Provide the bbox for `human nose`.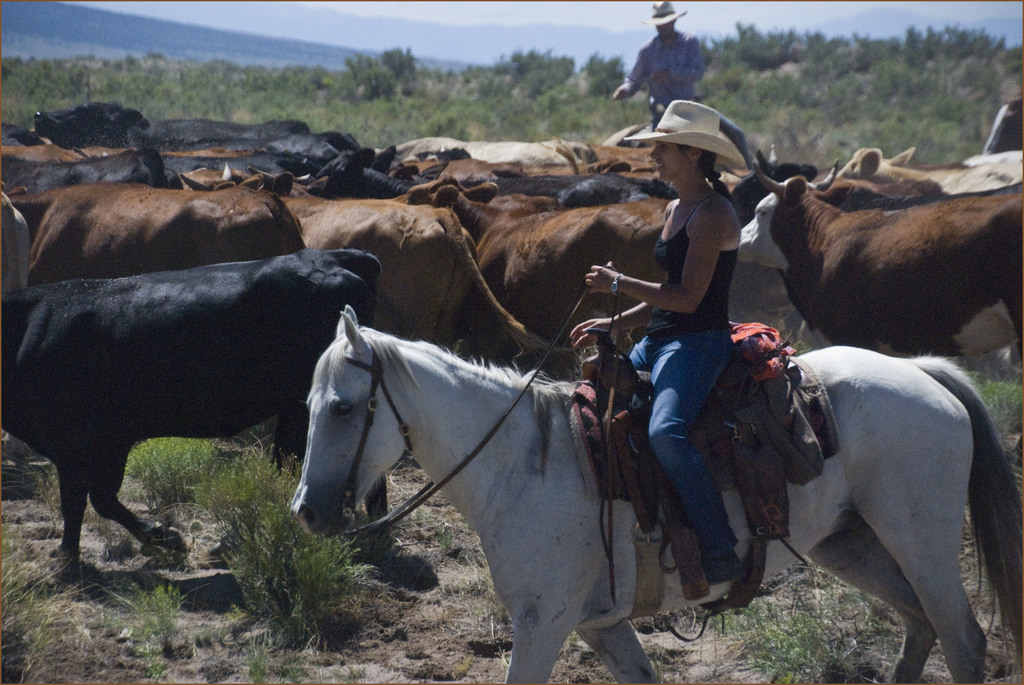
box(650, 145, 661, 160).
